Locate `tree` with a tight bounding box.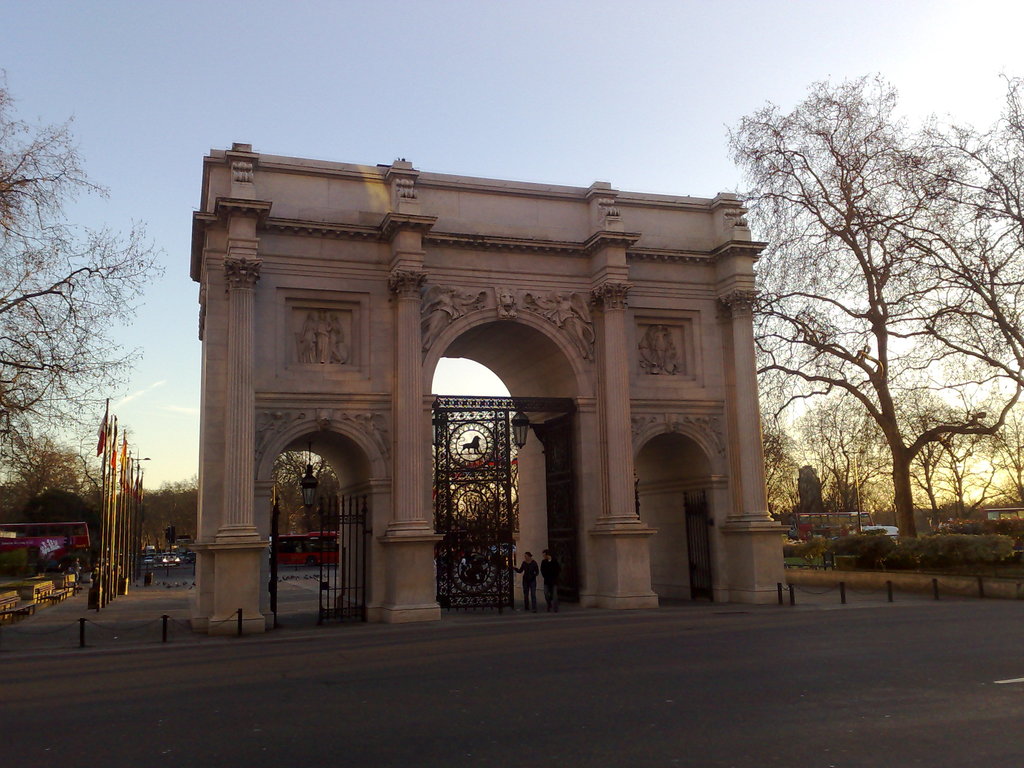
pyautogui.locateOnScreen(715, 50, 1023, 563).
